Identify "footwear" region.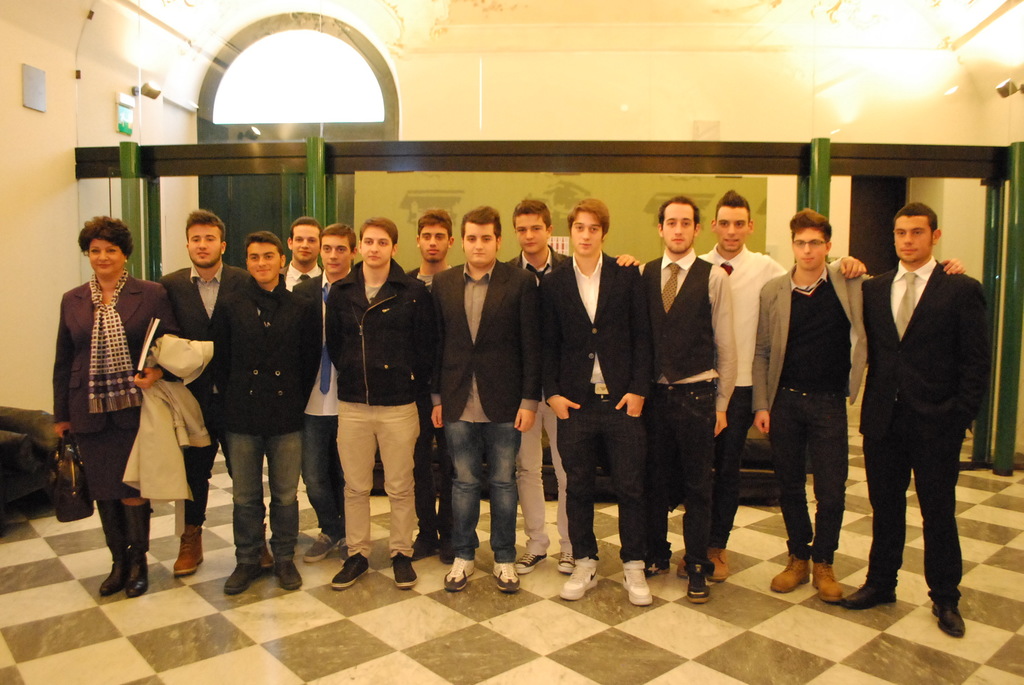
Region: detection(413, 532, 435, 552).
